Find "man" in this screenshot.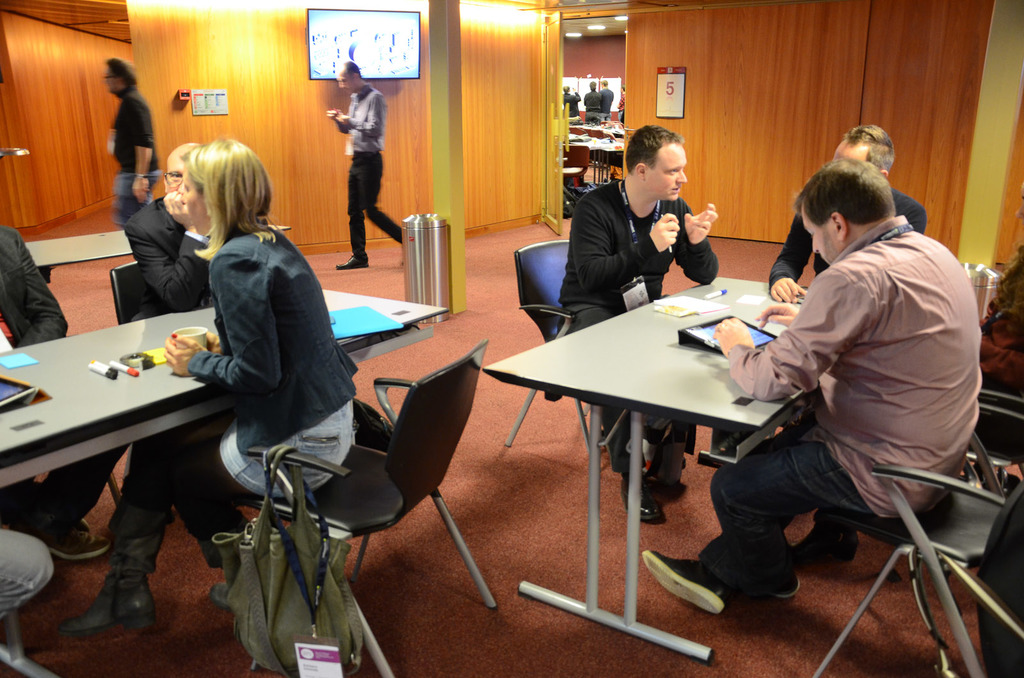
The bounding box for "man" is locate(625, 152, 992, 630).
